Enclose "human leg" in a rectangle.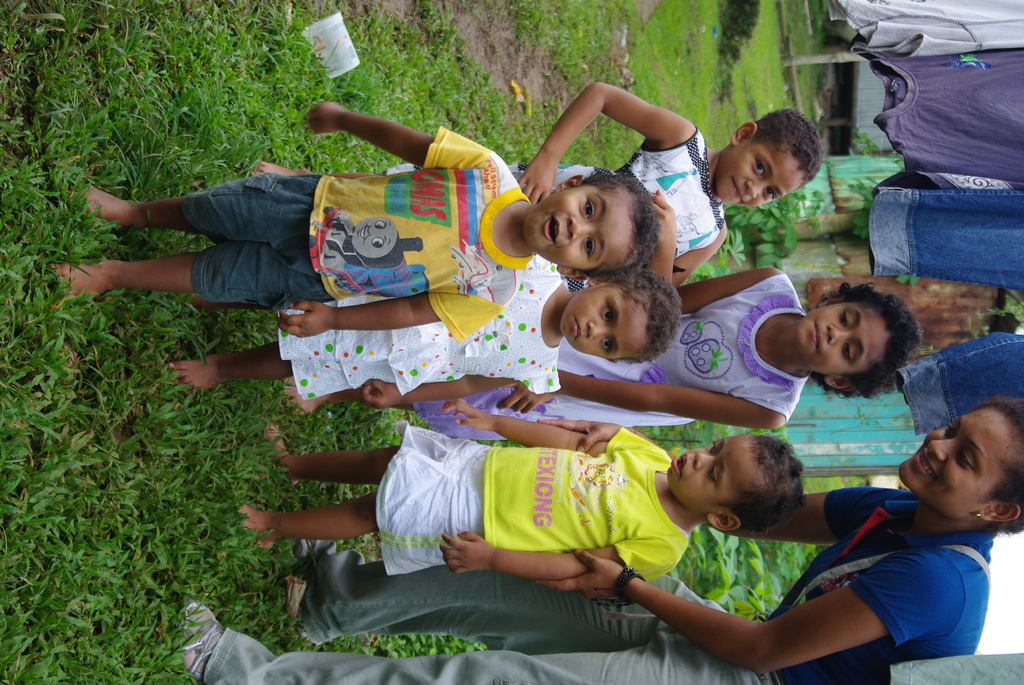
(x1=288, y1=538, x2=725, y2=658).
